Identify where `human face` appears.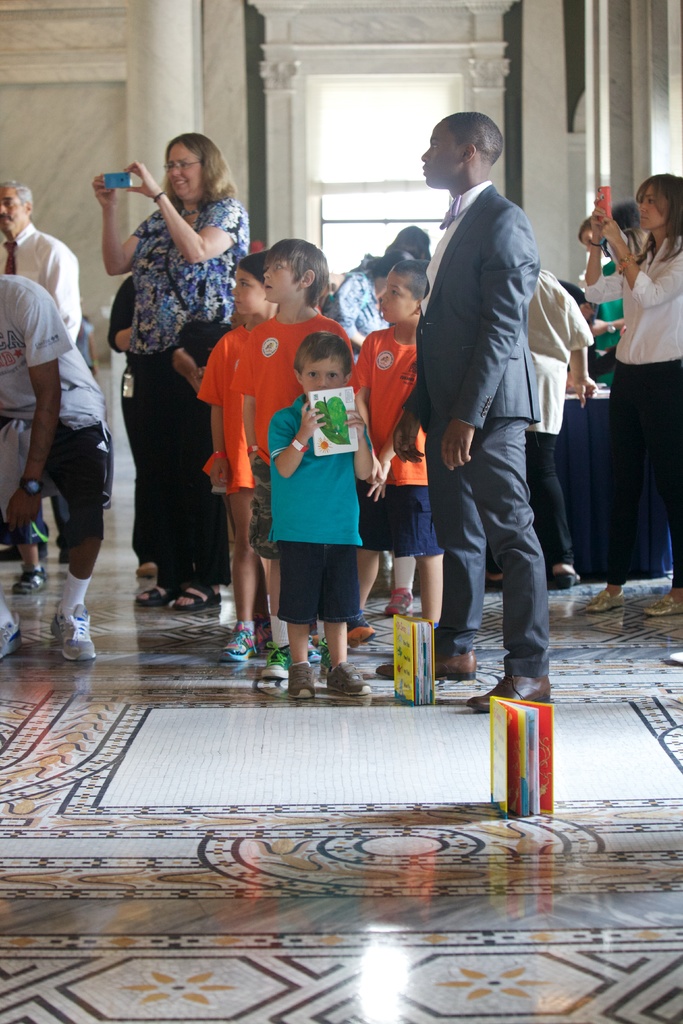
Appears at BBox(641, 185, 671, 228).
